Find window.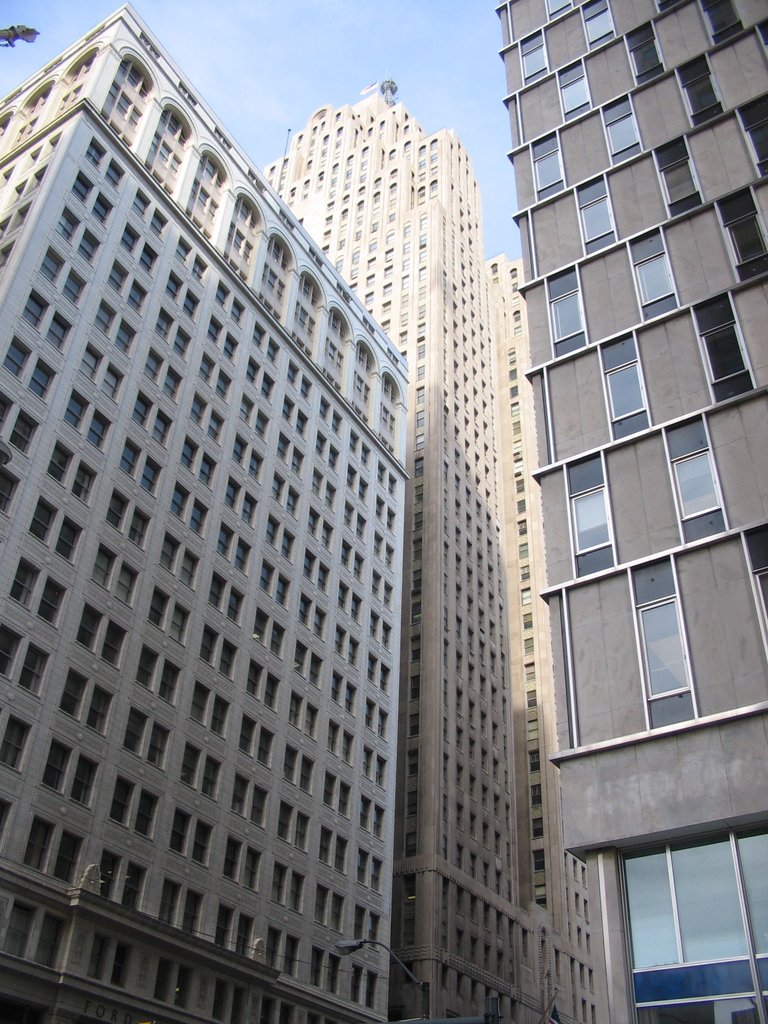
{"left": 655, "top": 0, "right": 693, "bottom": 13}.
